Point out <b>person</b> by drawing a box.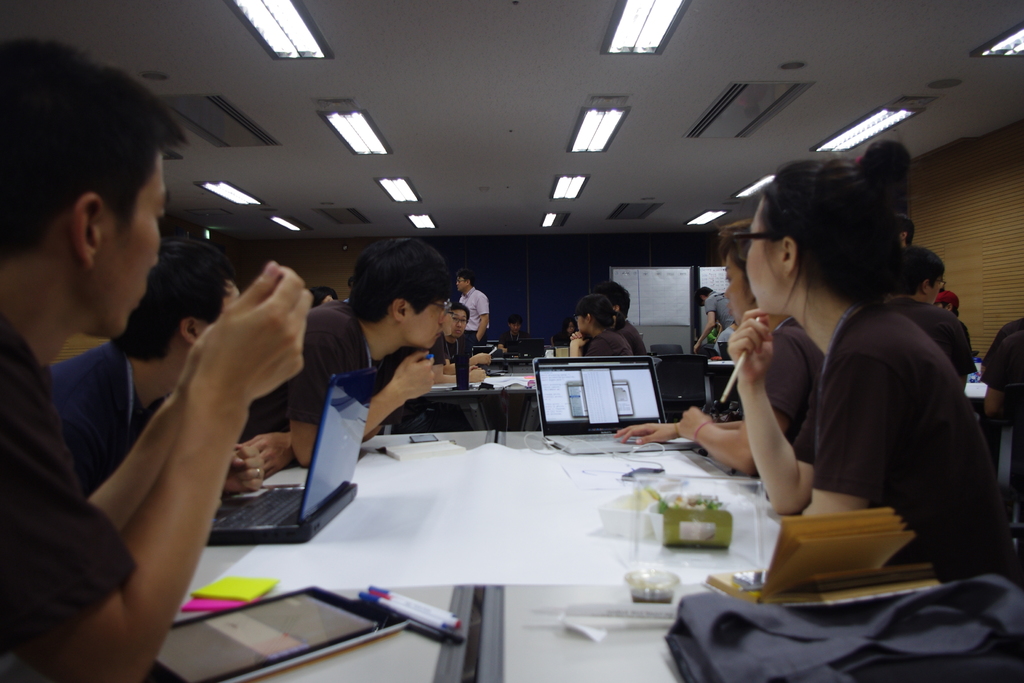
(x1=42, y1=235, x2=252, y2=497).
